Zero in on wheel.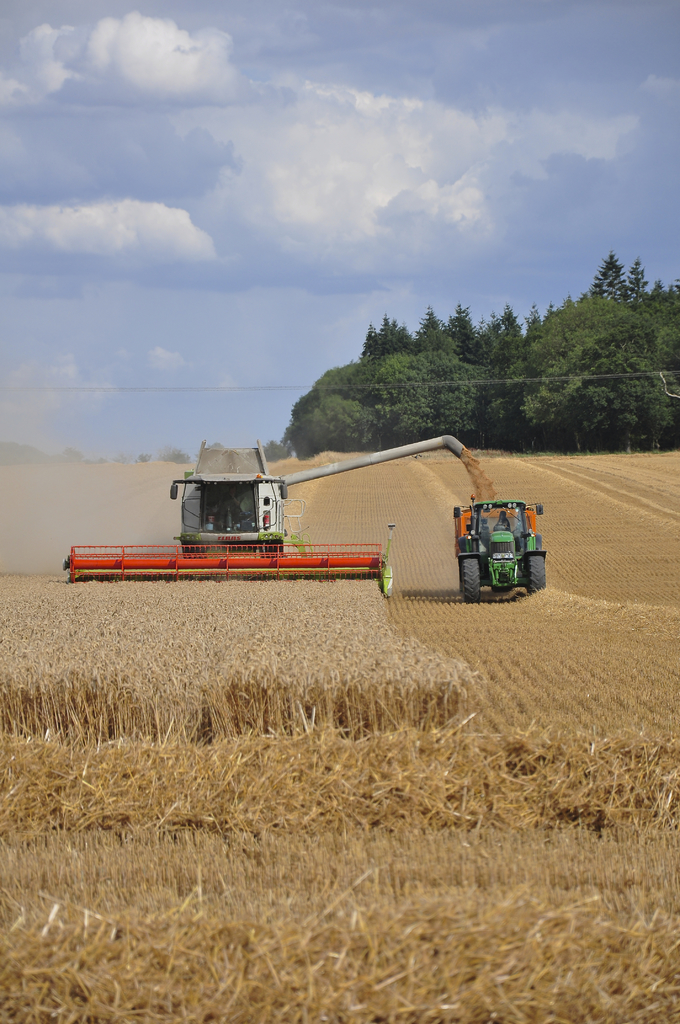
Zeroed in: x1=514, y1=544, x2=549, y2=593.
